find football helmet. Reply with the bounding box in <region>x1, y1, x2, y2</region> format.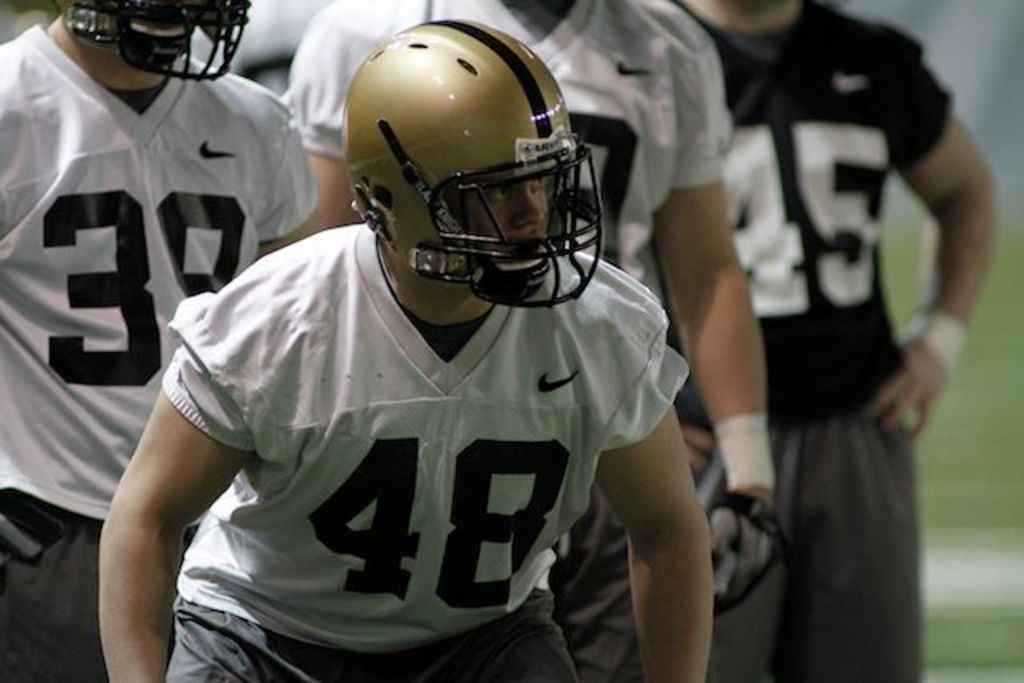
<region>54, 0, 256, 67</region>.
